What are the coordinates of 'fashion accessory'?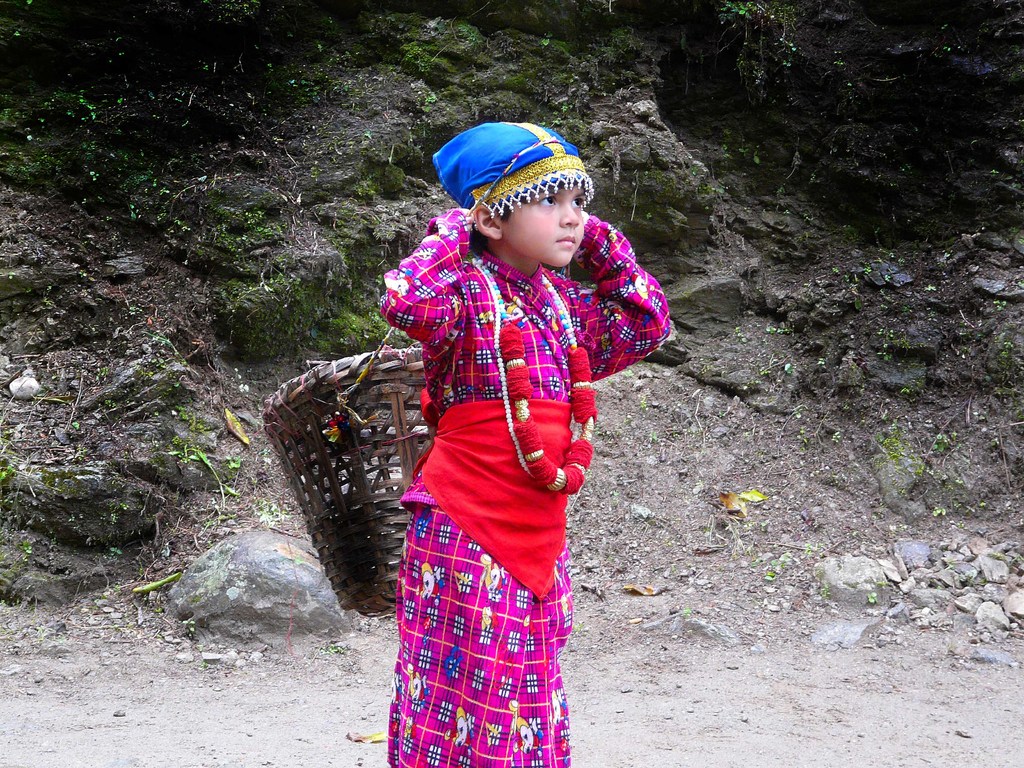
(433,122,596,220).
